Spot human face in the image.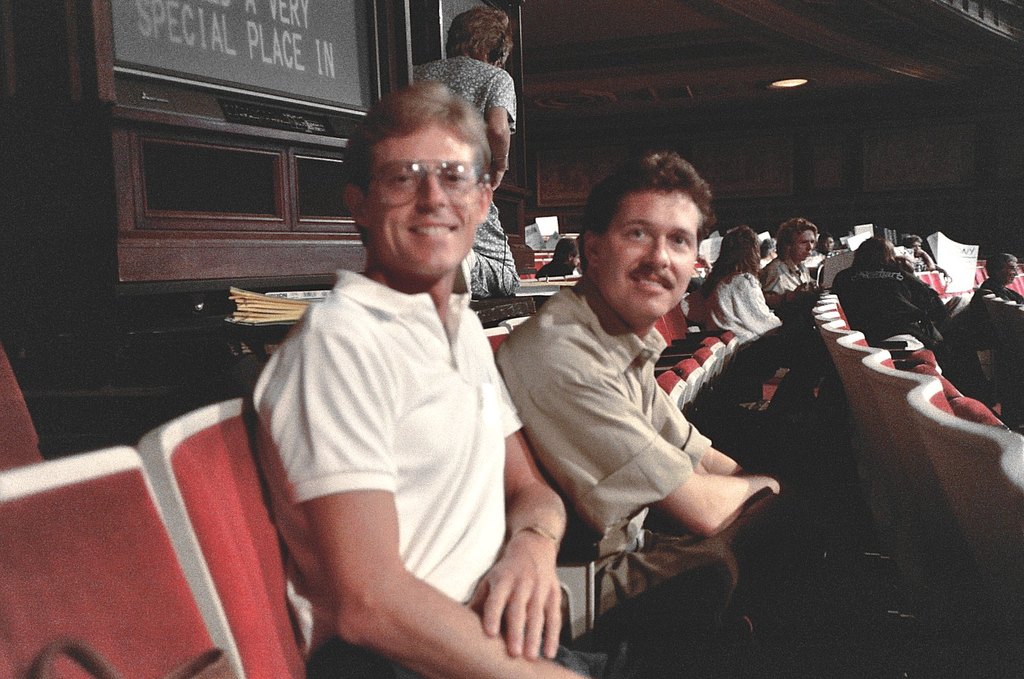
human face found at rect(794, 228, 816, 262).
